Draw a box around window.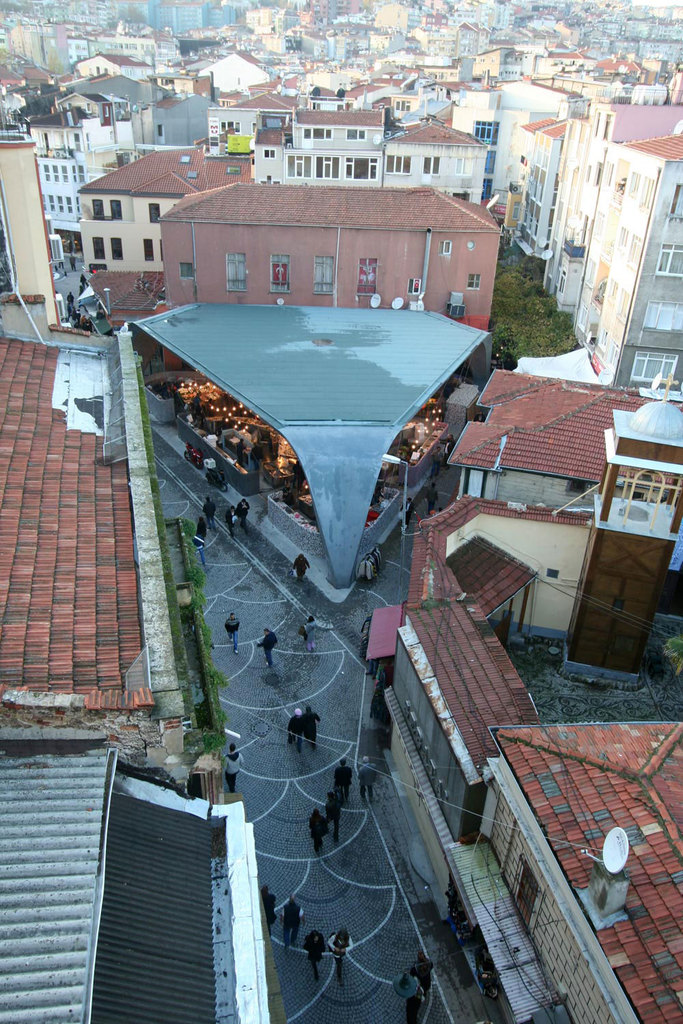
<region>107, 200, 123, 225</region>.
